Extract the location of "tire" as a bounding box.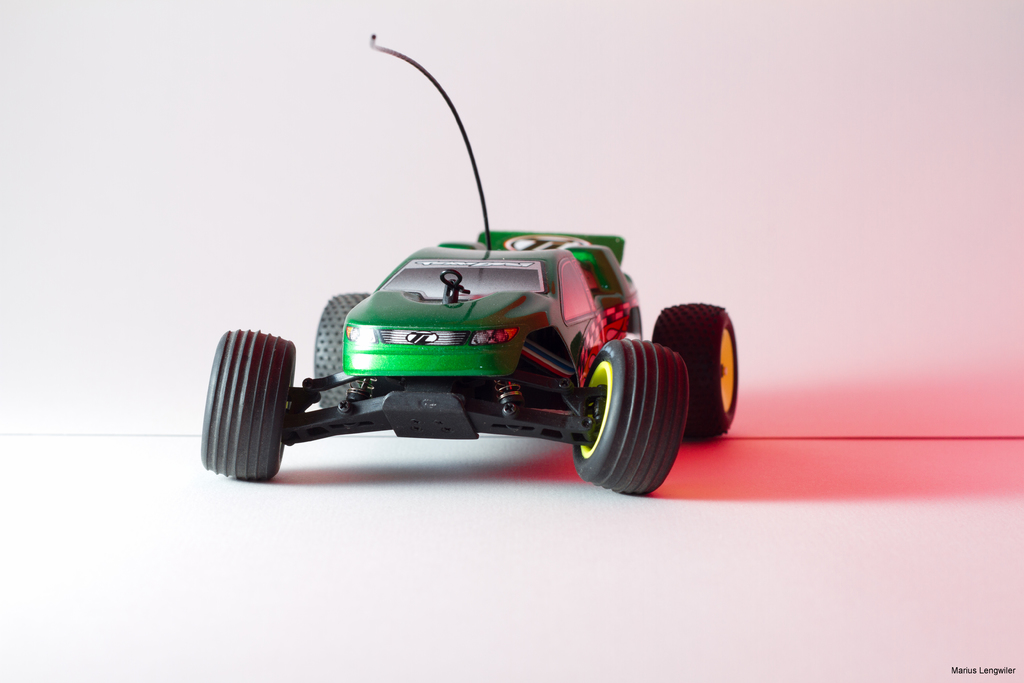
crop(308, 289, 376, 409).
